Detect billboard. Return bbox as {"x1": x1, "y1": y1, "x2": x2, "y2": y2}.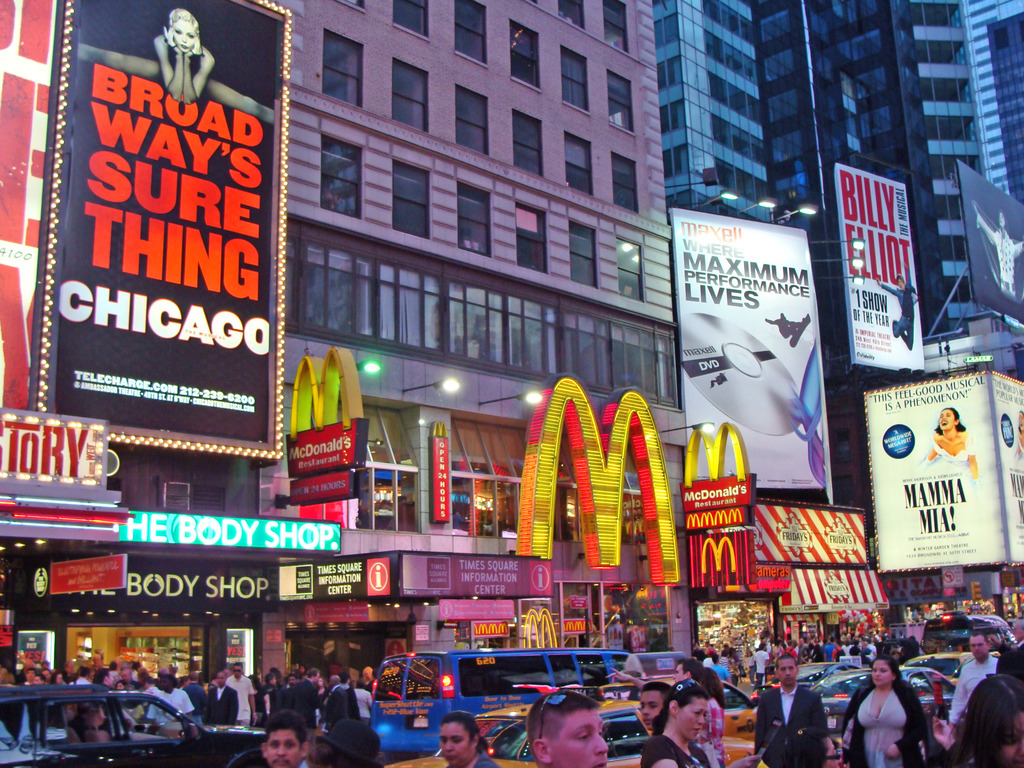
{"x1": 289, "y1": 467, "x2": 362, "y2": 507}.
